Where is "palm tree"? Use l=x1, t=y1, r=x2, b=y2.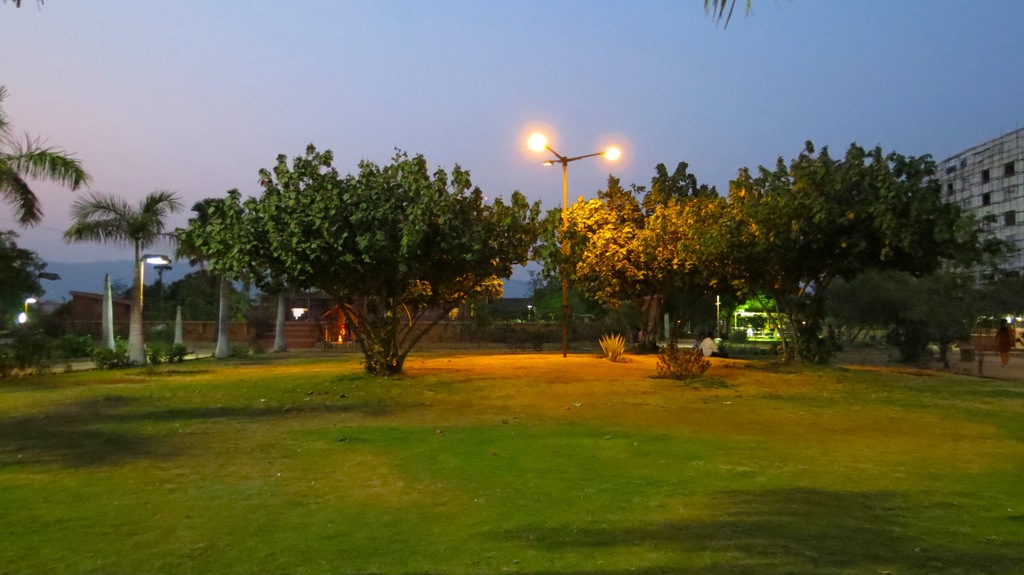
l=0, t=108, r=77, b=228.
